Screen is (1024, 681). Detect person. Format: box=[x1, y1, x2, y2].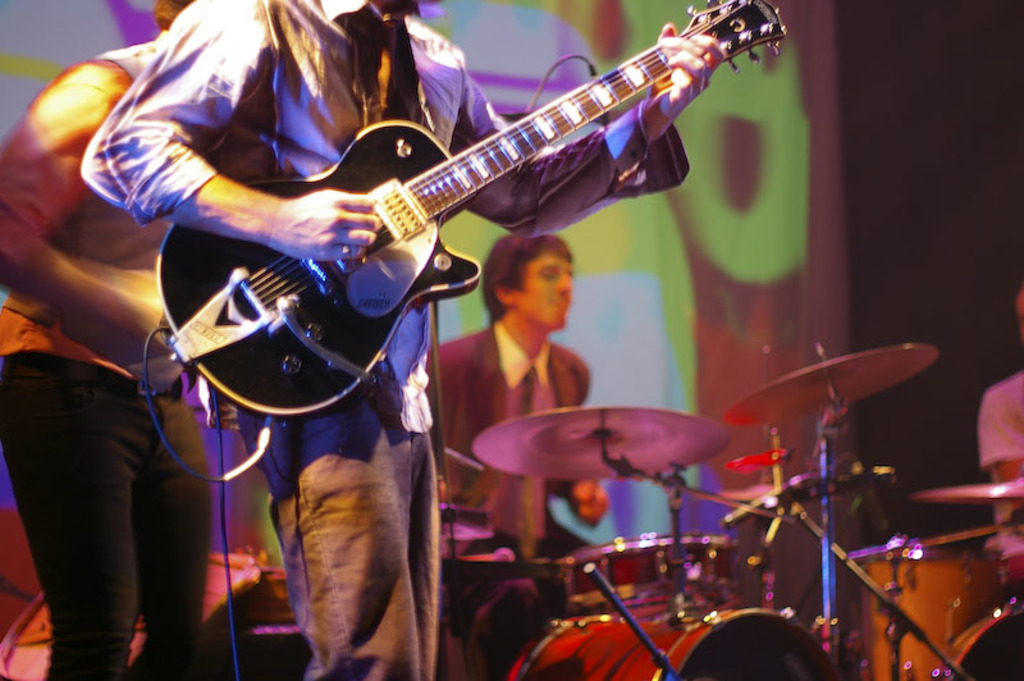
box=[424, 230, 607, 582].
